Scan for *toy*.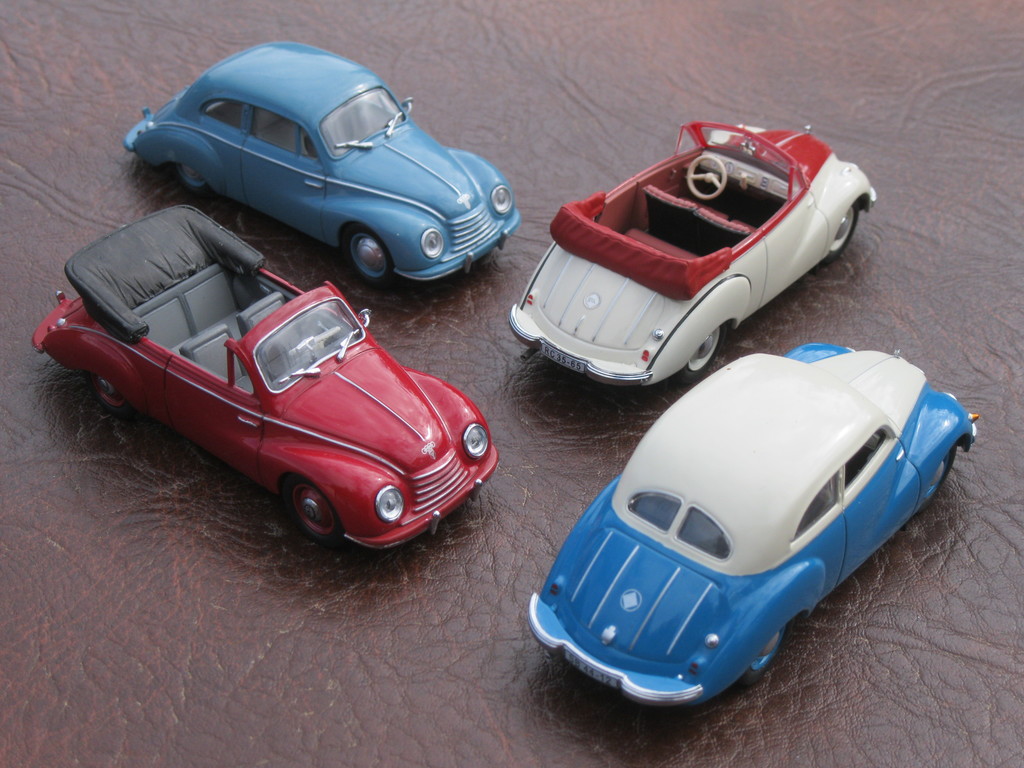
Scan result: box=[497, 125, 871, 399].
